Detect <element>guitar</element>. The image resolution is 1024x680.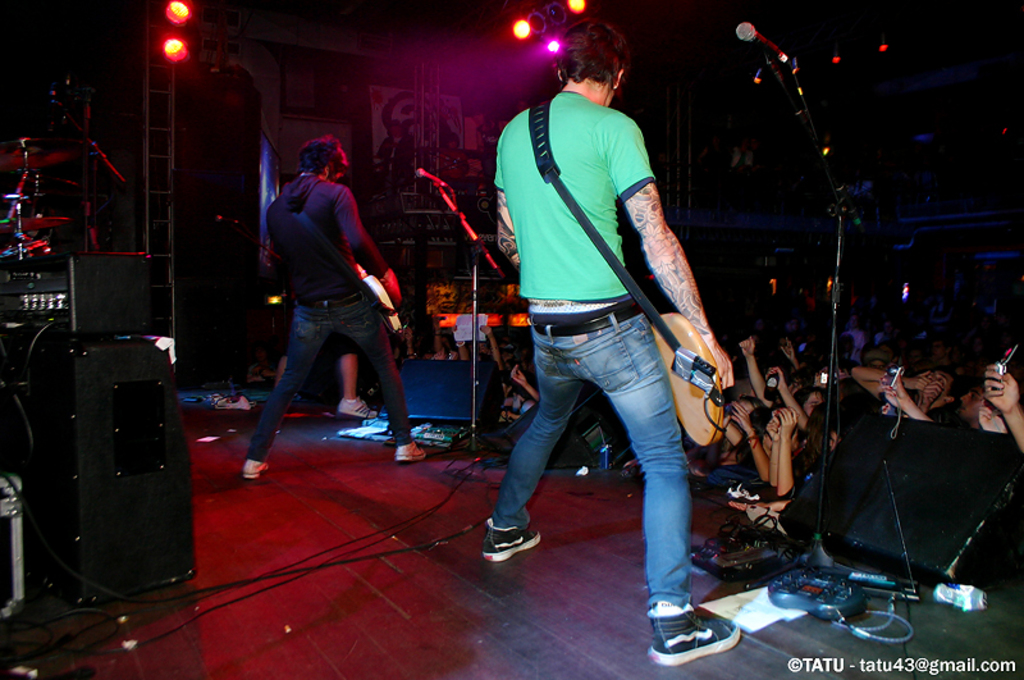
[356, 261, 408, 336].
